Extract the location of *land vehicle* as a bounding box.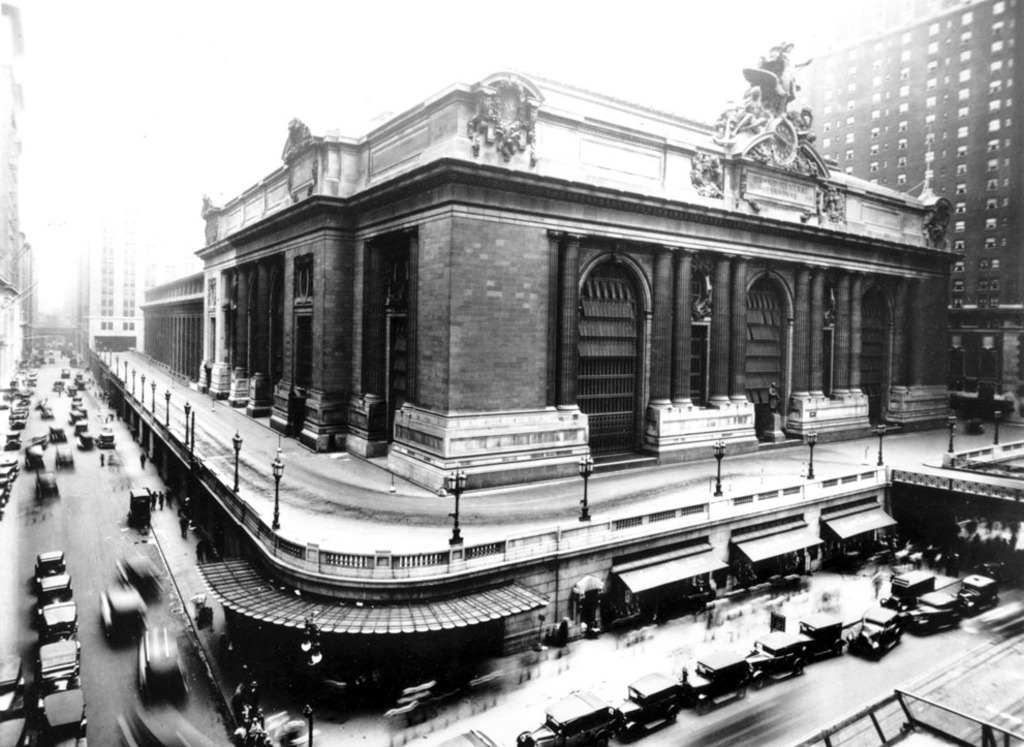
select_region(0, 714, 29, 746).
